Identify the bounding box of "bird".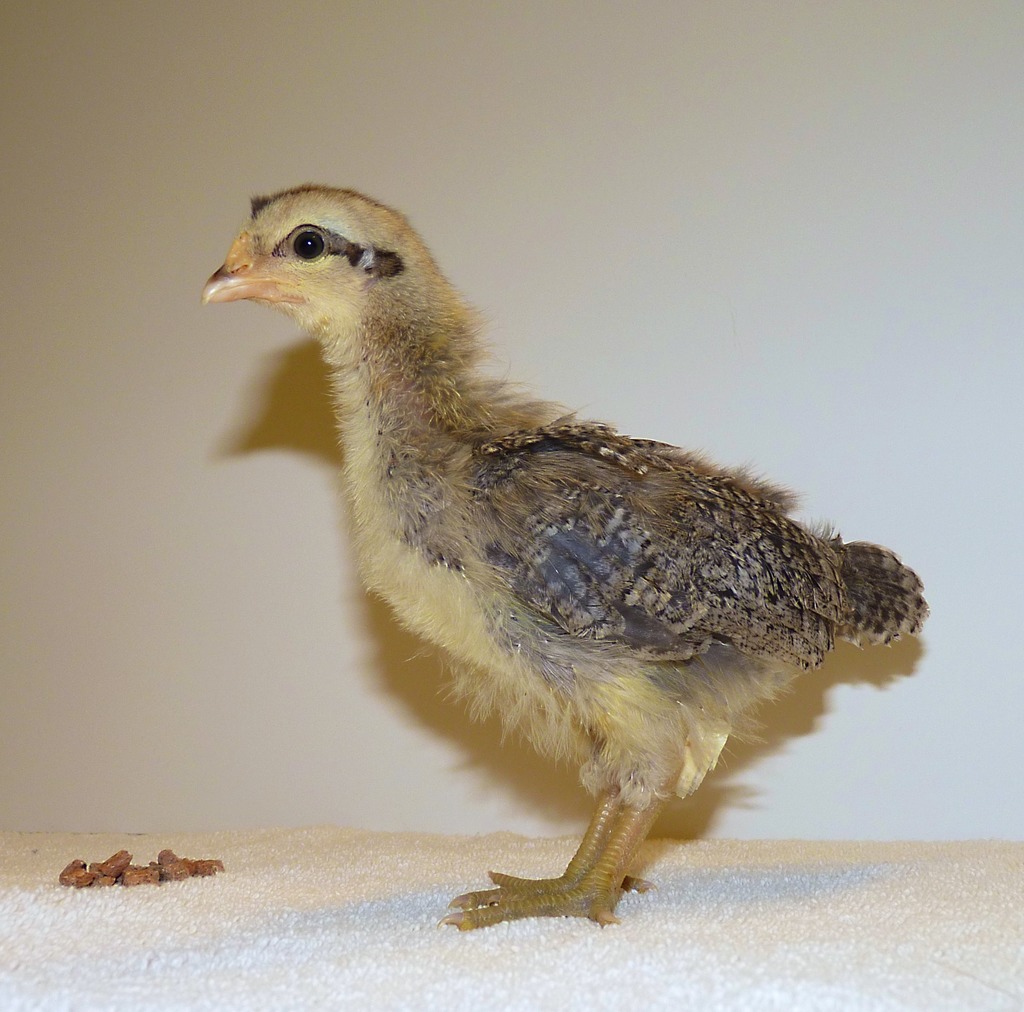
box=[202, 199, 928, 932].
